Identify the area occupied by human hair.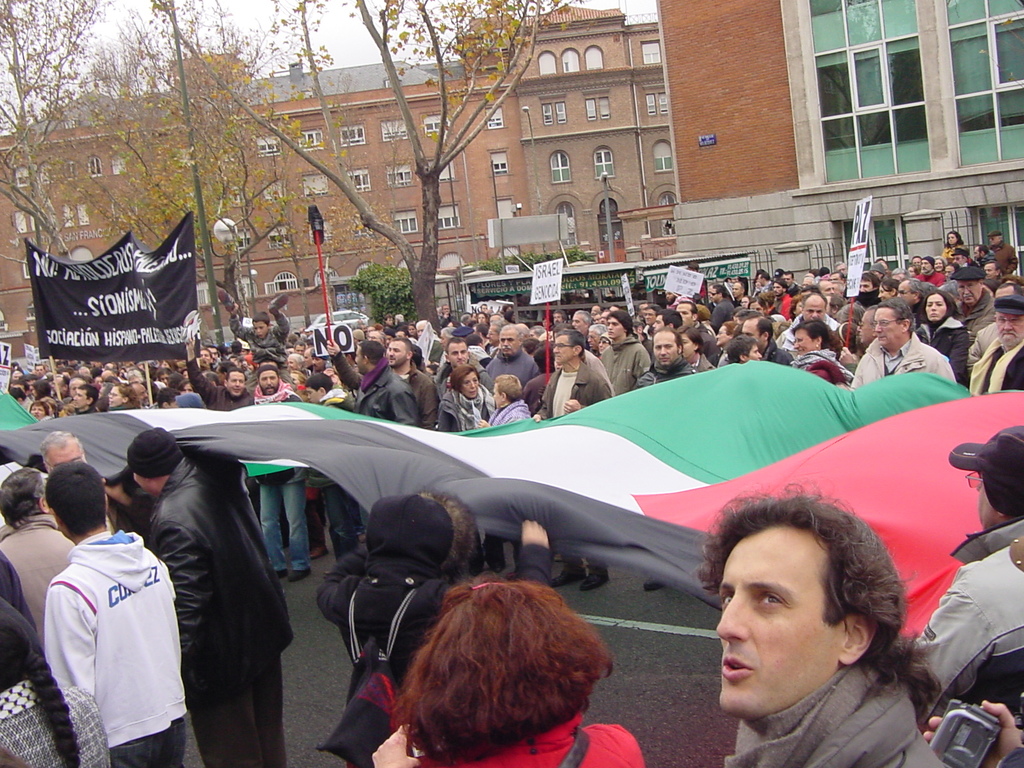
Area: [left=829, top=326, right=842, bottom=359].
